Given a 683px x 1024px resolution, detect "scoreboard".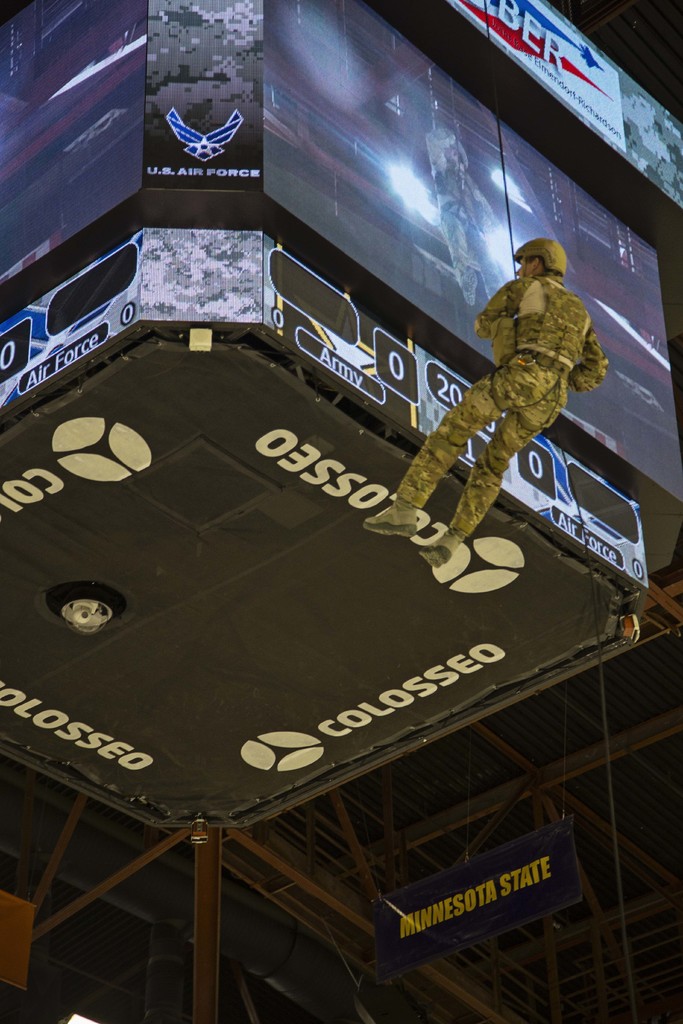
rect(0, 0, 682, 841).
